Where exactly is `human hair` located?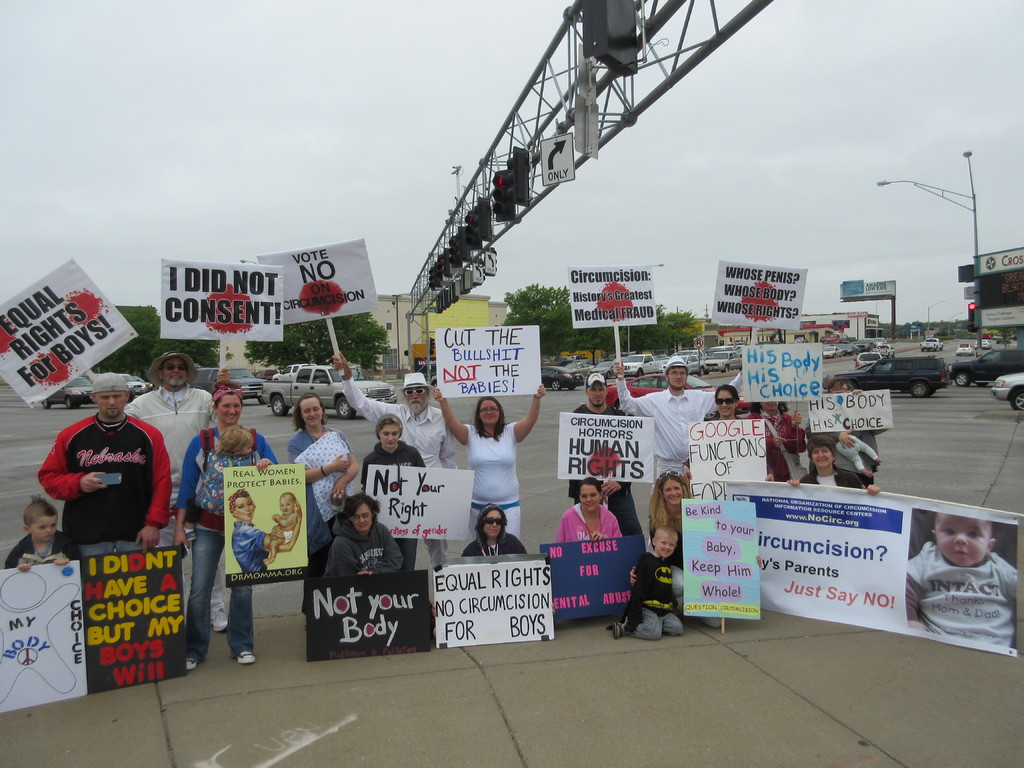
Its bounding box is 805:435:838:463.
